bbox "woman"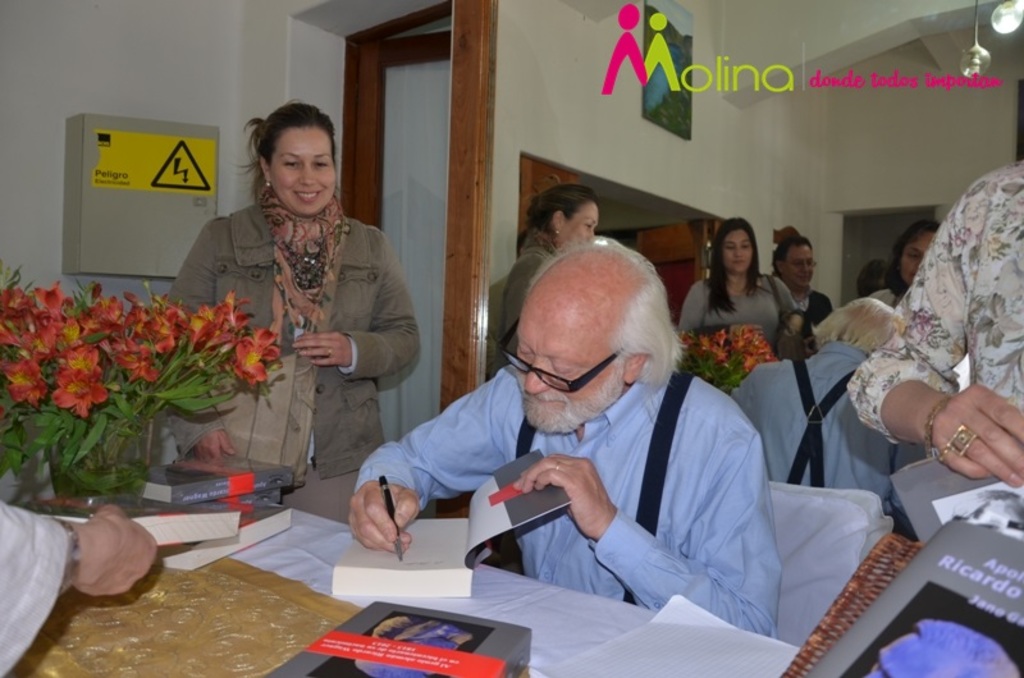
<box>172,96,425,522</box>
